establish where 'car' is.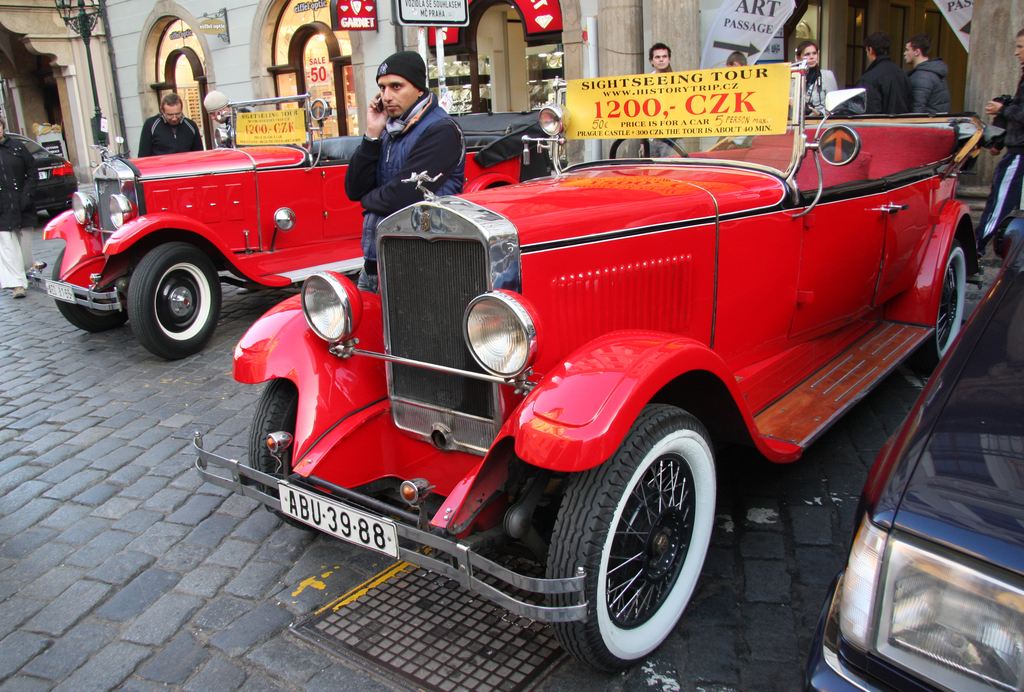
Established at [left=793, top=205, right=1023, bottom=691].
